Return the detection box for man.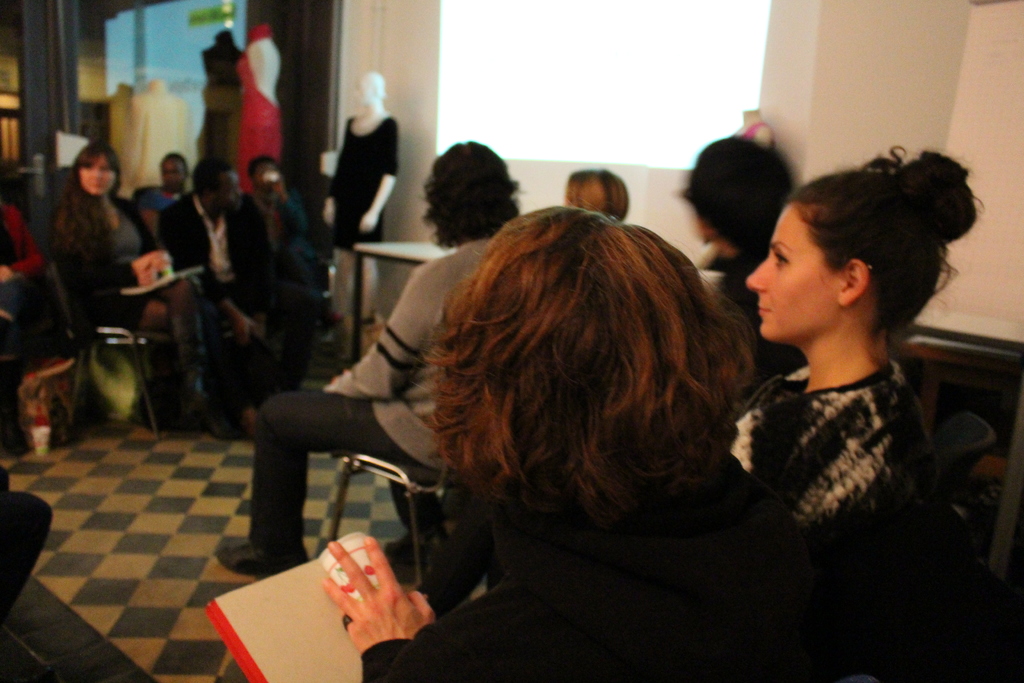
x1=156, y1=162, x2=283, y2=441.
